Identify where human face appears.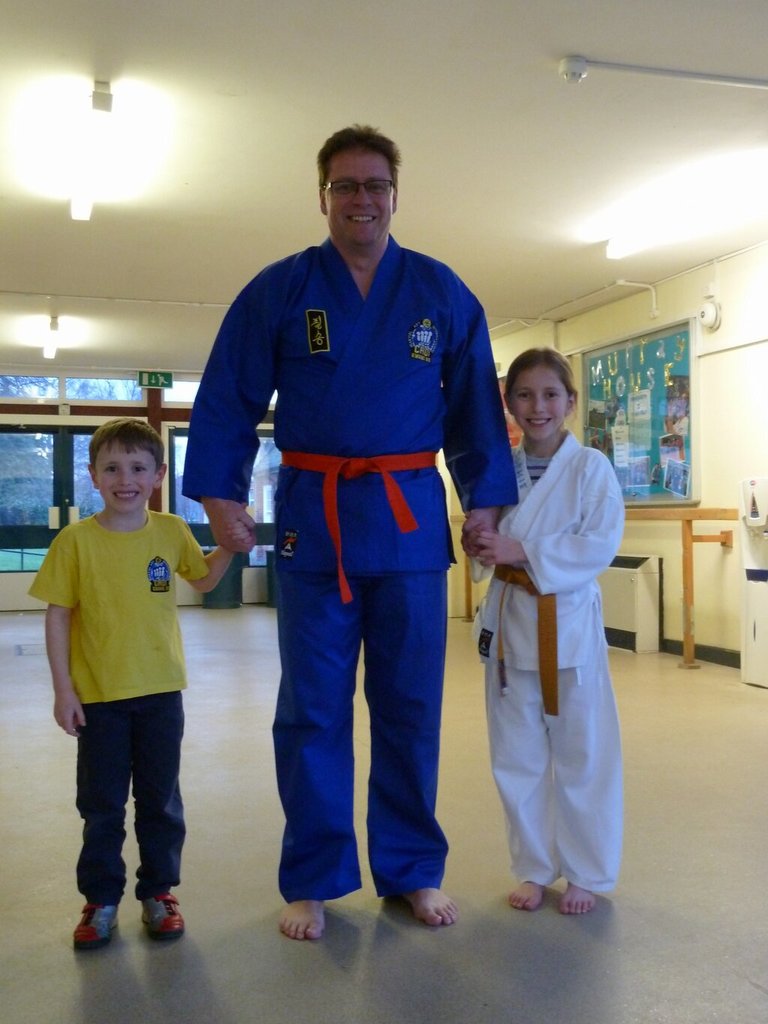
Appears at (left=95, top=437, right=156, bottom=515).
